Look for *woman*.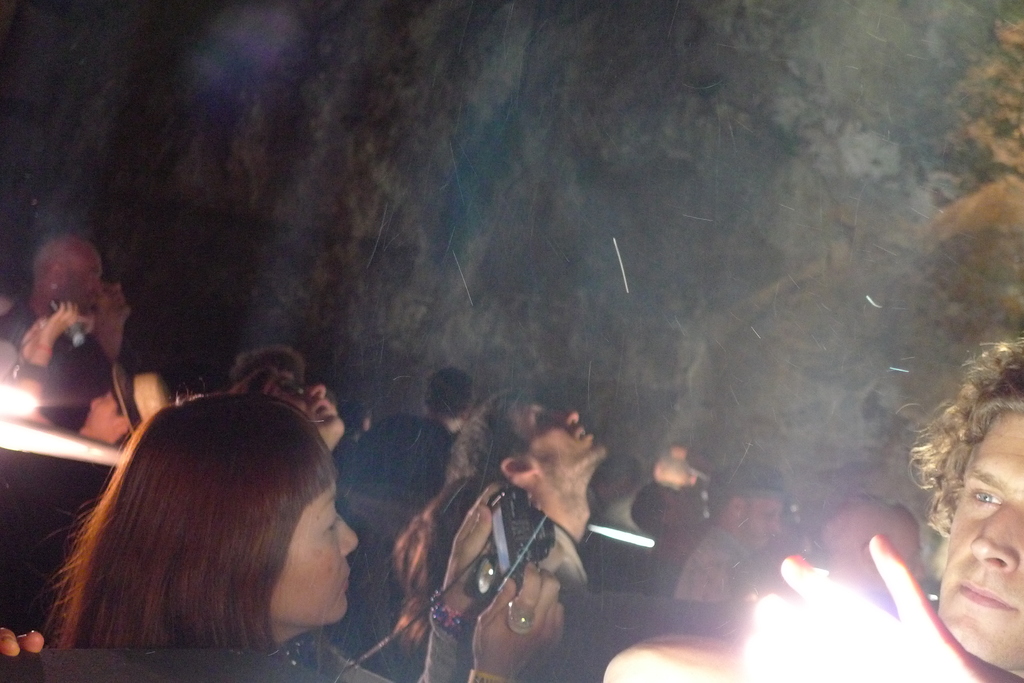
Found: 39/396/573/682.
